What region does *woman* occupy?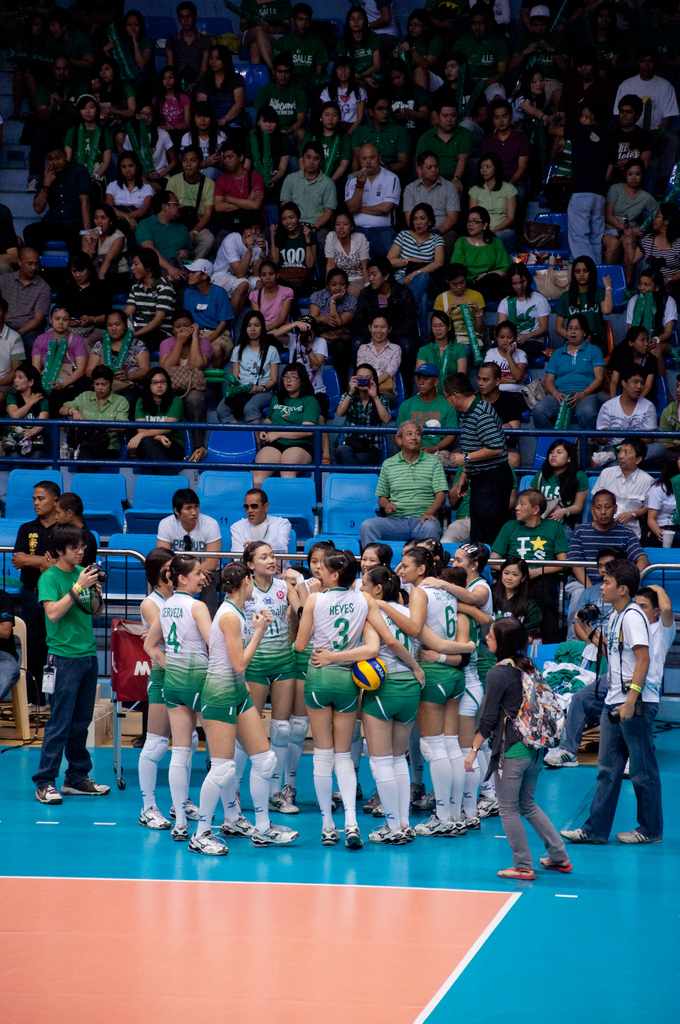
<region>2, 365, 49, 472</region>.
